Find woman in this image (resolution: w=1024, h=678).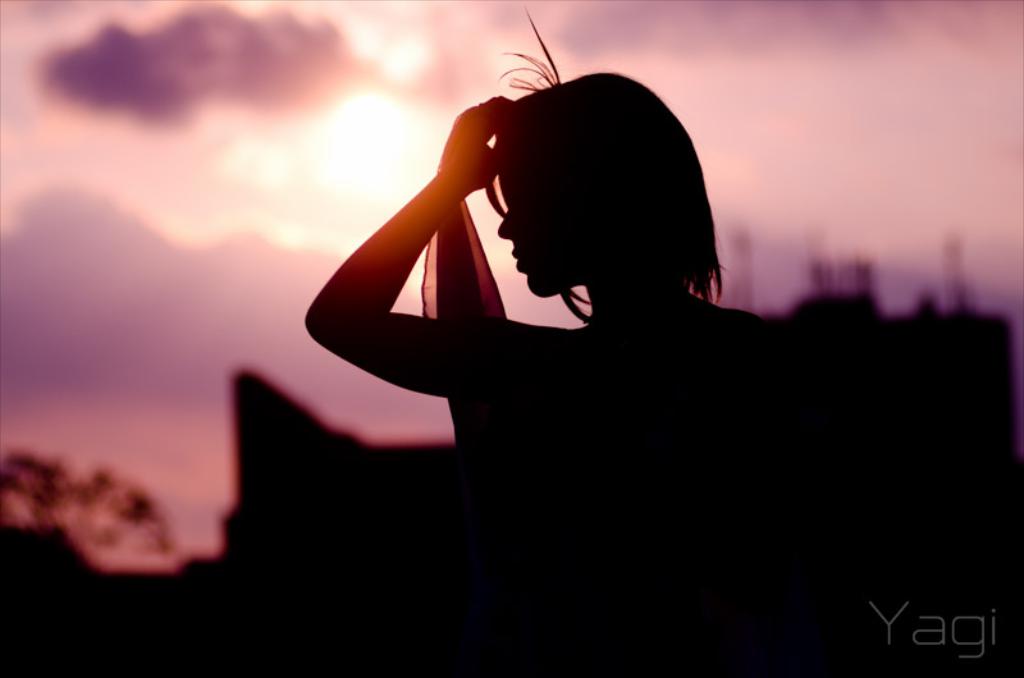
293 5 795 677.
